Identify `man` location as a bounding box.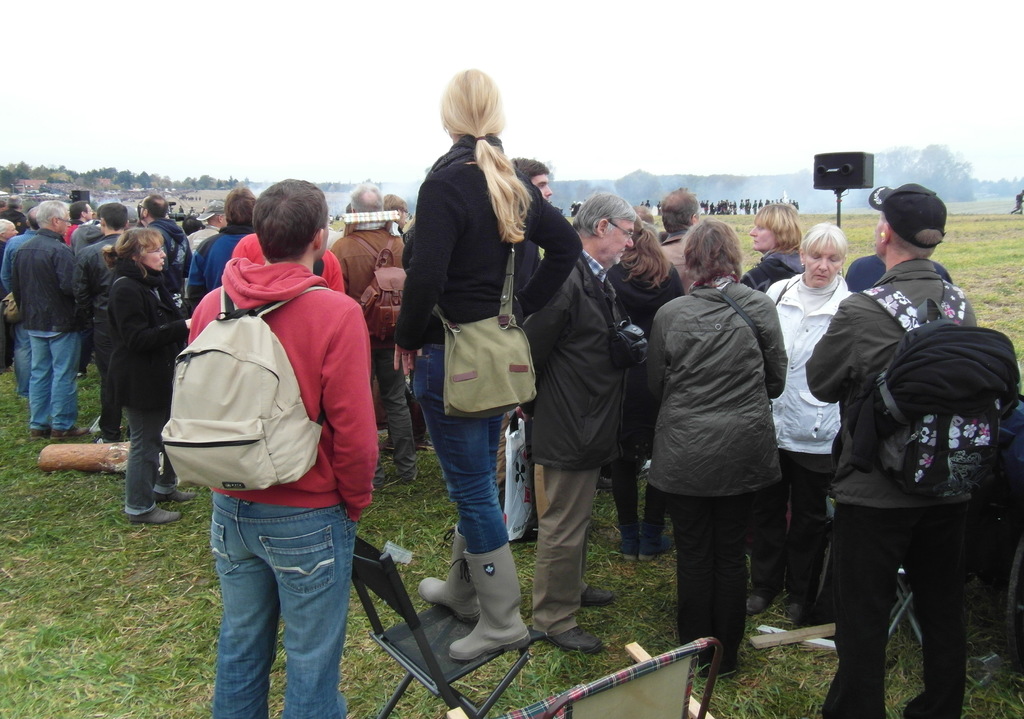
x1=330 y1=178 x2=419 y2=486.
